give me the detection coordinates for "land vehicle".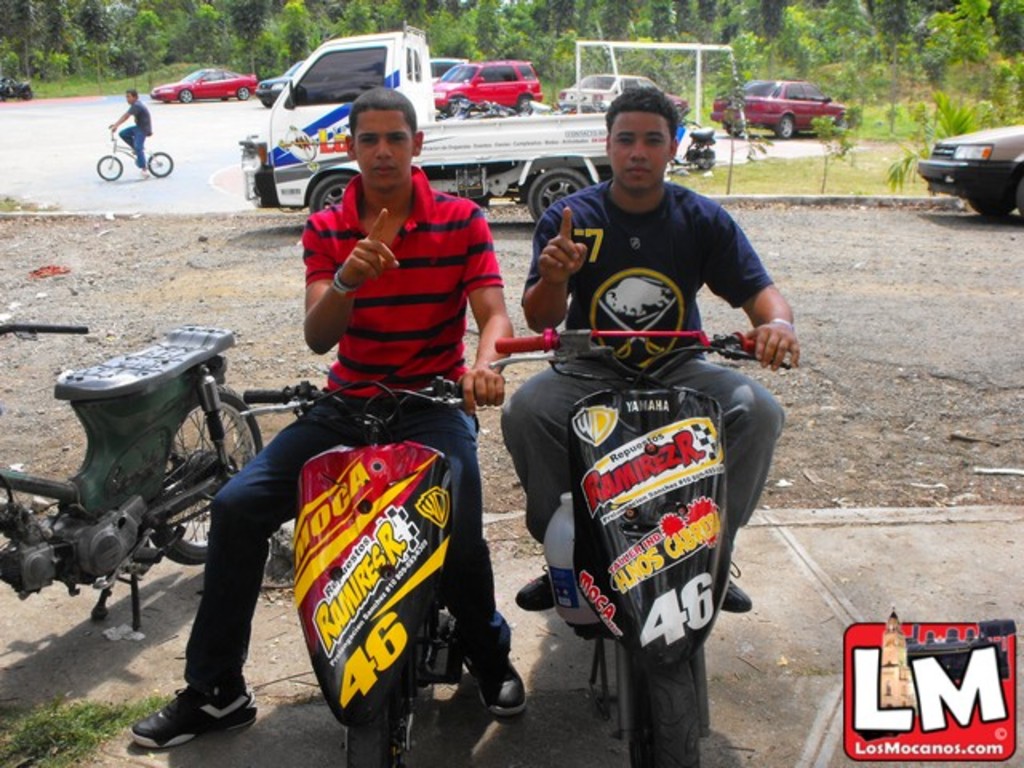
region(493, 323, 800, 766).
